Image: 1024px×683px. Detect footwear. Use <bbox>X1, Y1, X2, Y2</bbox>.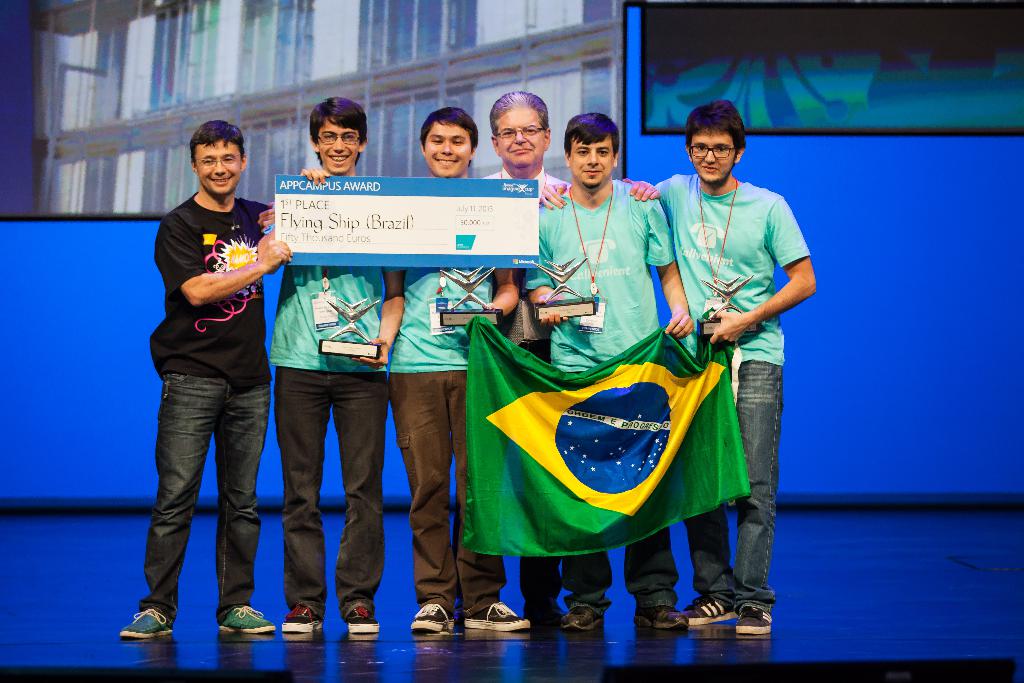
<bbox>117, 607, 172, 639</bbox>.
